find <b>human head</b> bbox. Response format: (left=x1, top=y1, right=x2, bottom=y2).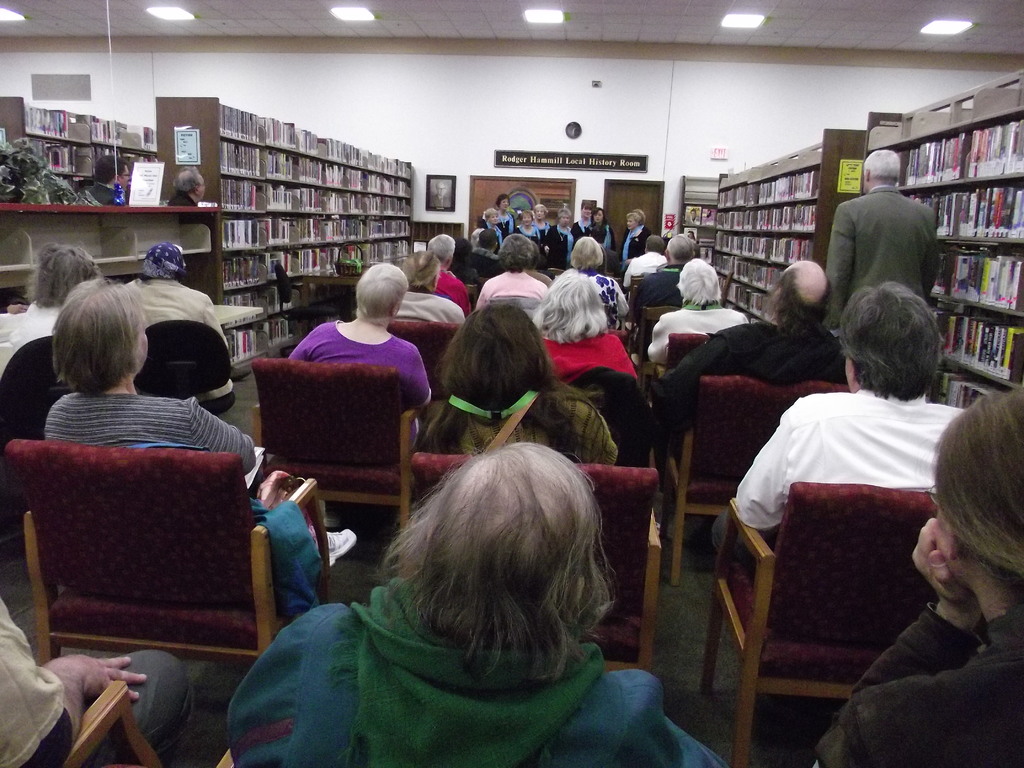
(left=861, top=147, right=900, bottom=191).
